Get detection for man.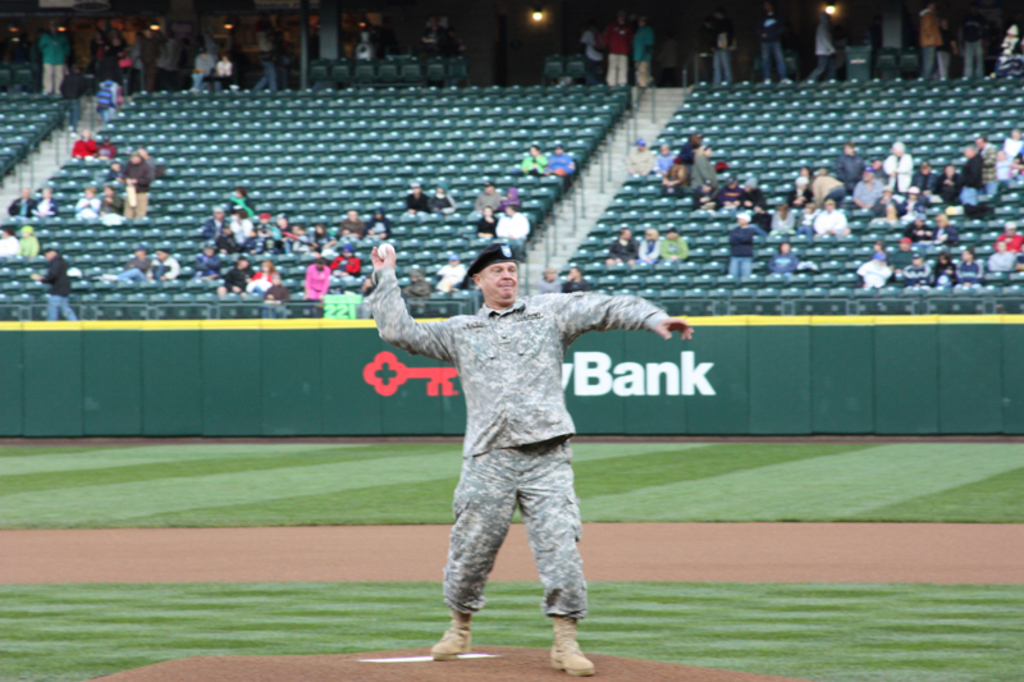
Detection: <bbox>188, 46, 214, 92</bbox>.
